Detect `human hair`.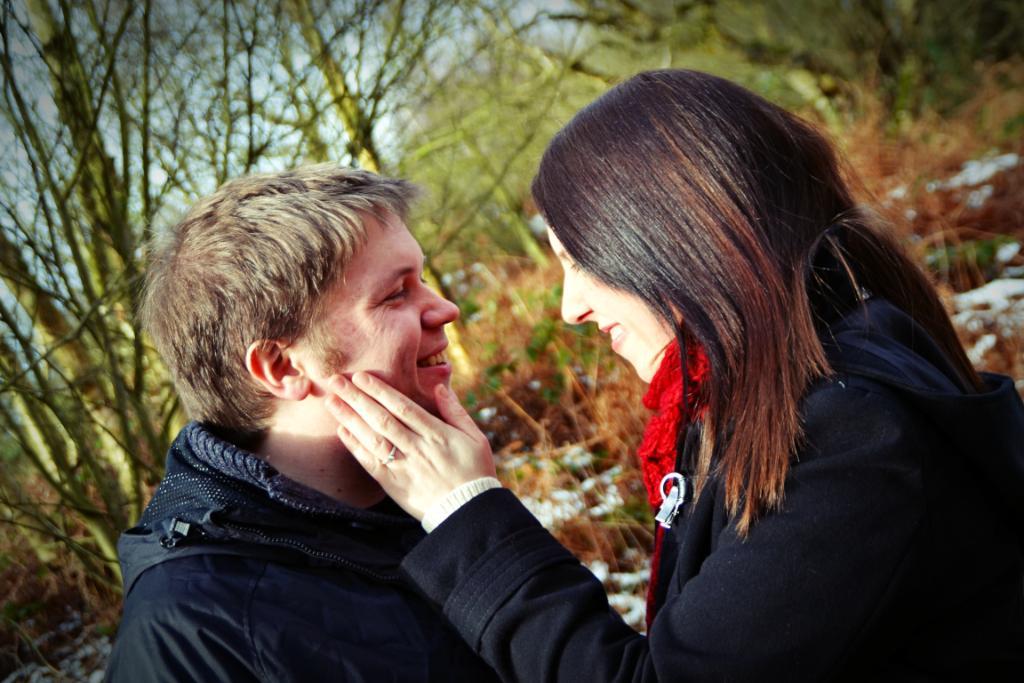
Detected at bbox=(130, 157, 420, 457).
